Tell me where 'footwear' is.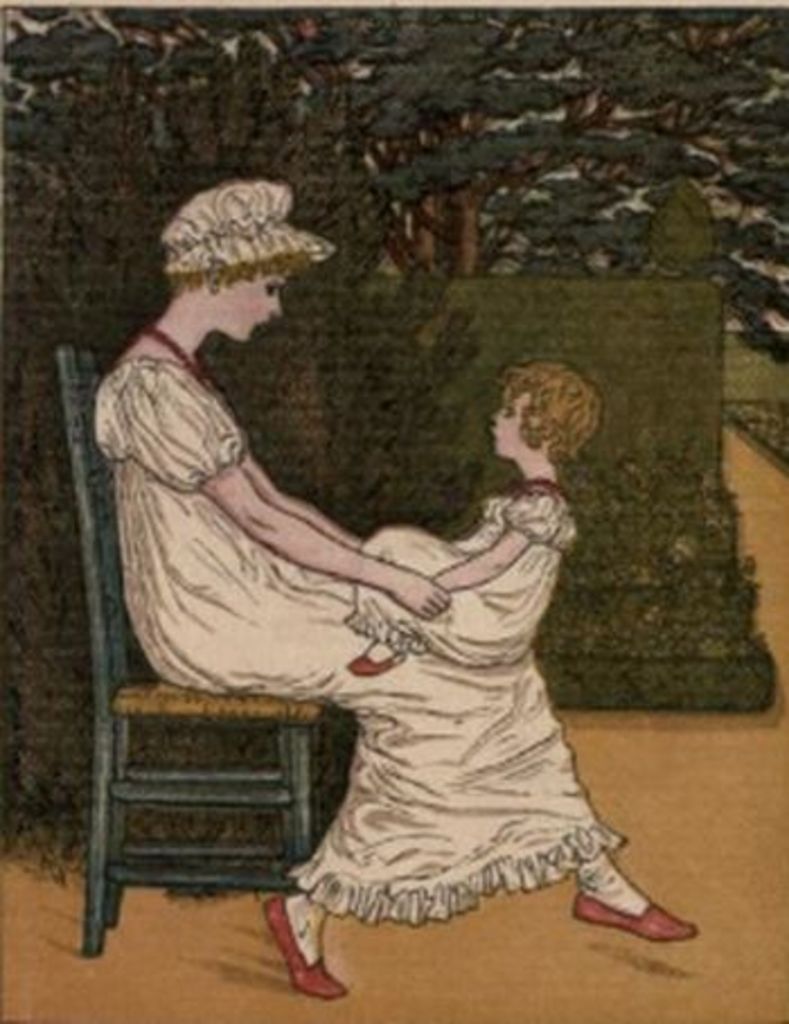
'footwear' is at crop(264, 891, 354, 1001).
